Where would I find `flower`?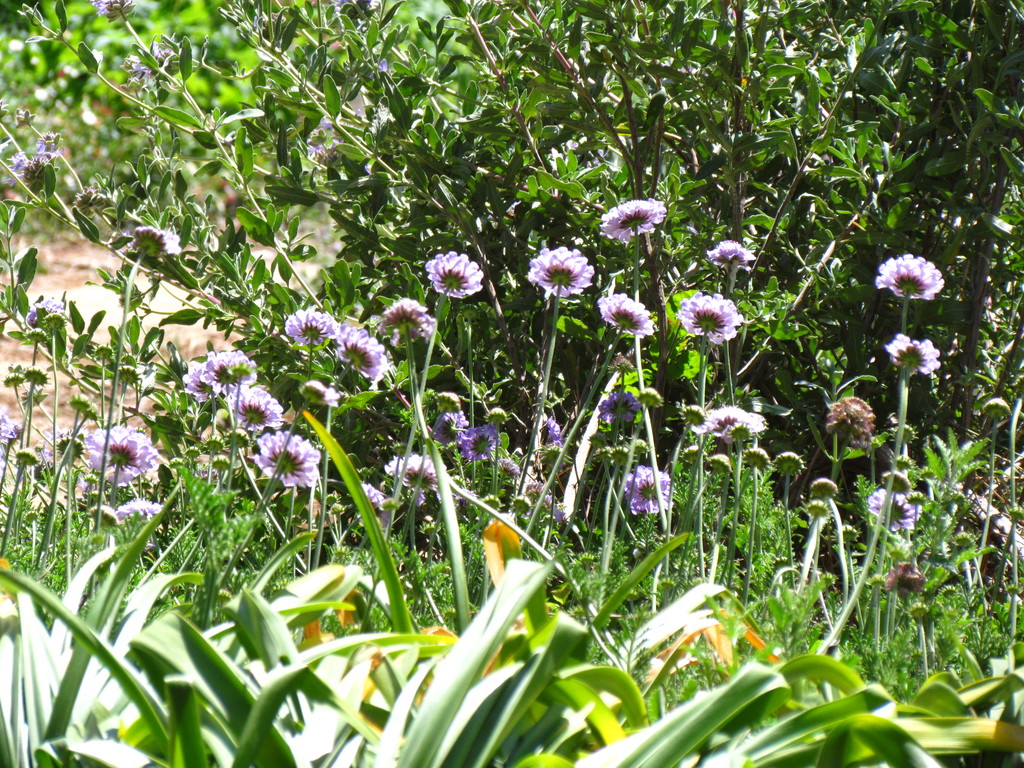
At pyautogui.locateOnScreen(744, 406, 772, 440).
